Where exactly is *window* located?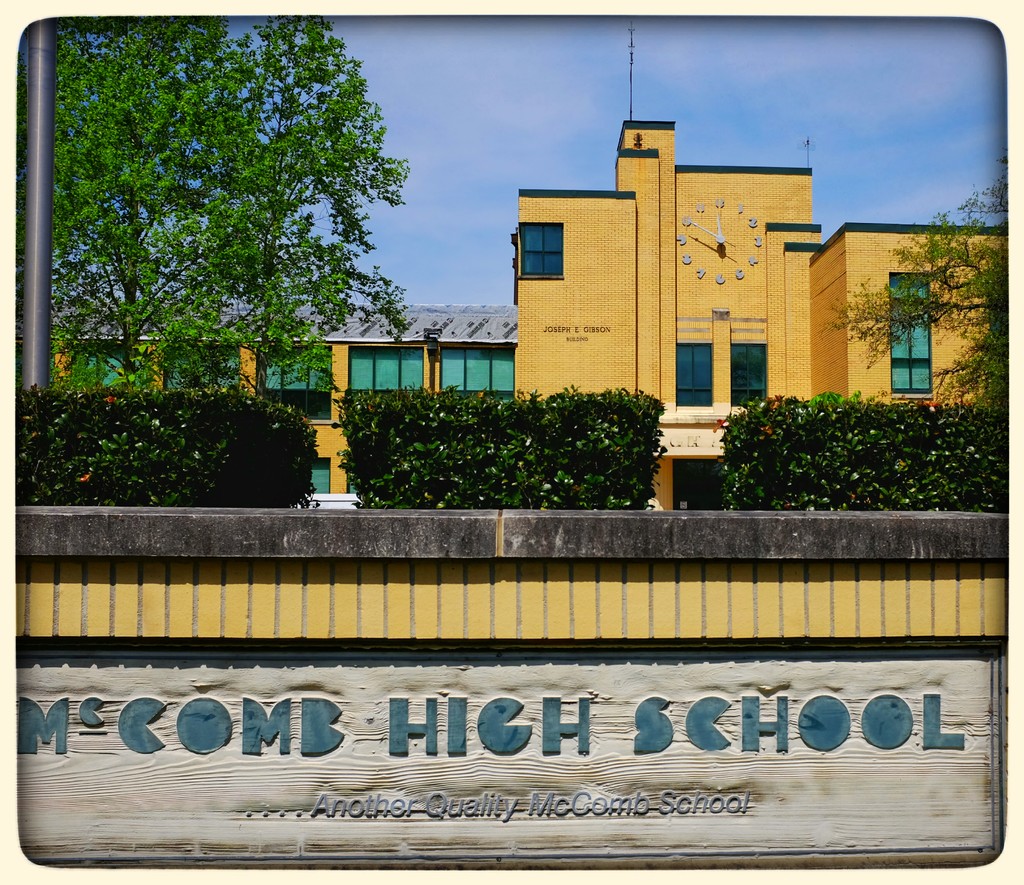
Its bounding box is [left=347, top=350, right=421, bottom=394].
